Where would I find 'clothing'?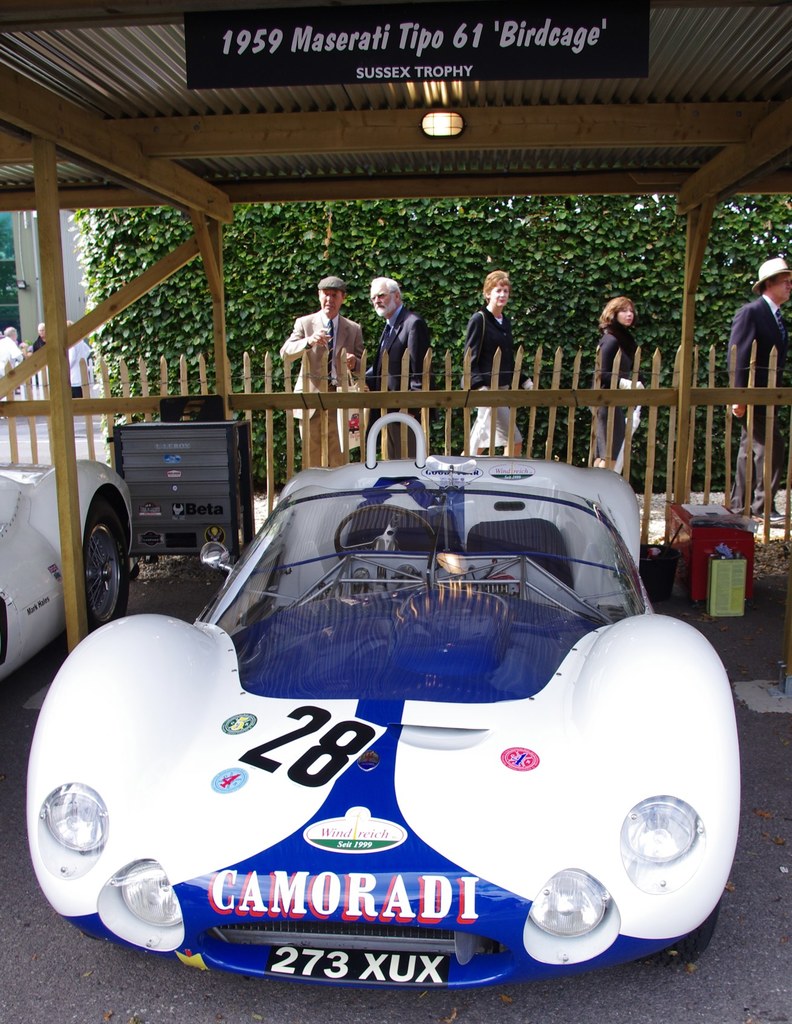
At <box>65,332,94,400</box>.
